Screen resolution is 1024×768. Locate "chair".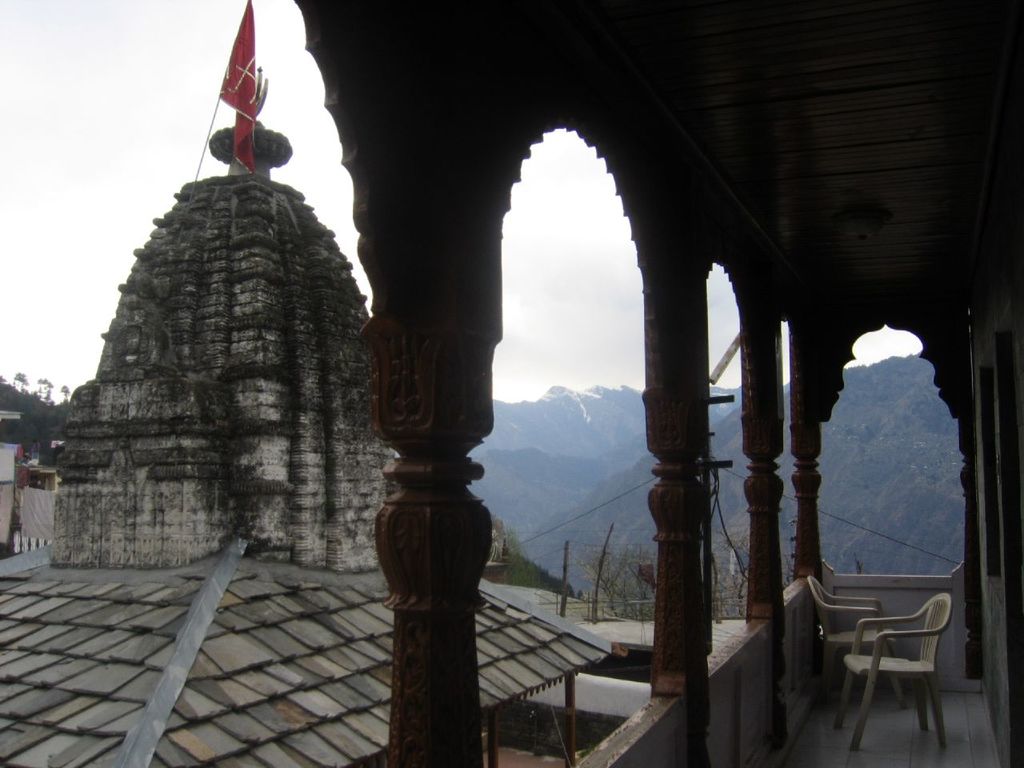
<bbox>808, 576, 906, 706</bbox>.
